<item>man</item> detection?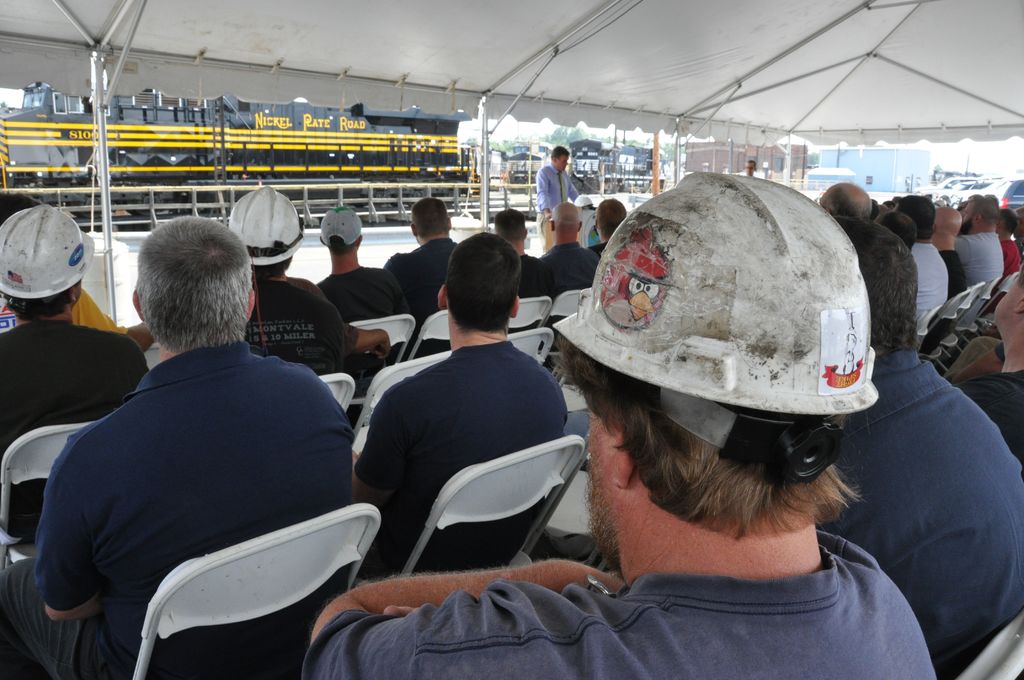
<box>355,230,568,608</box>
